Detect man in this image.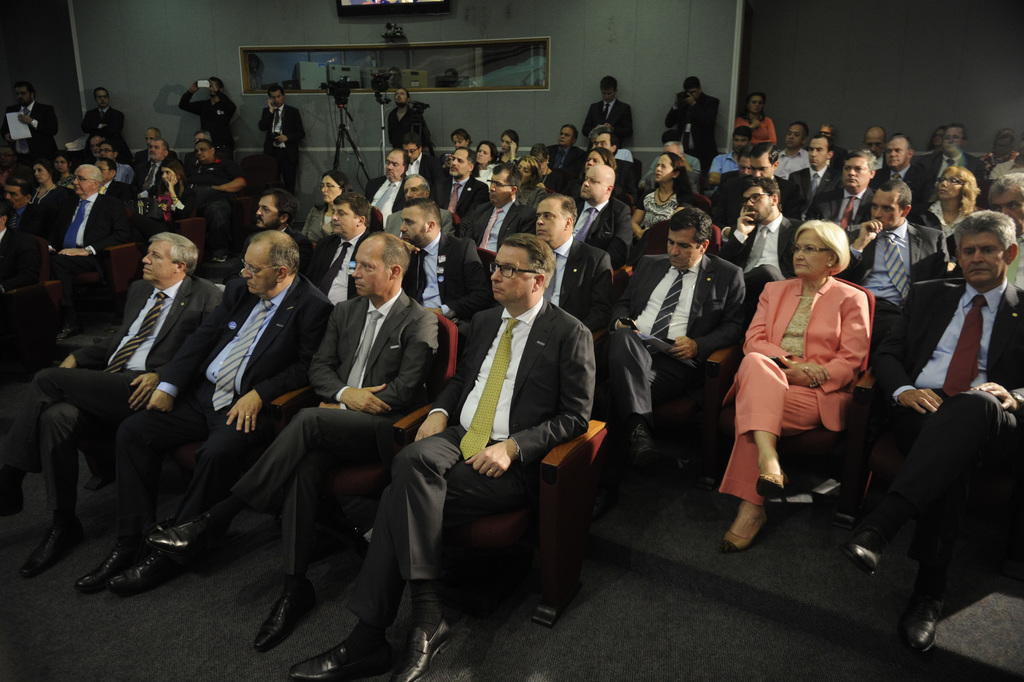
Detection: x1=902, y1=126, x2=980, y2=211.
